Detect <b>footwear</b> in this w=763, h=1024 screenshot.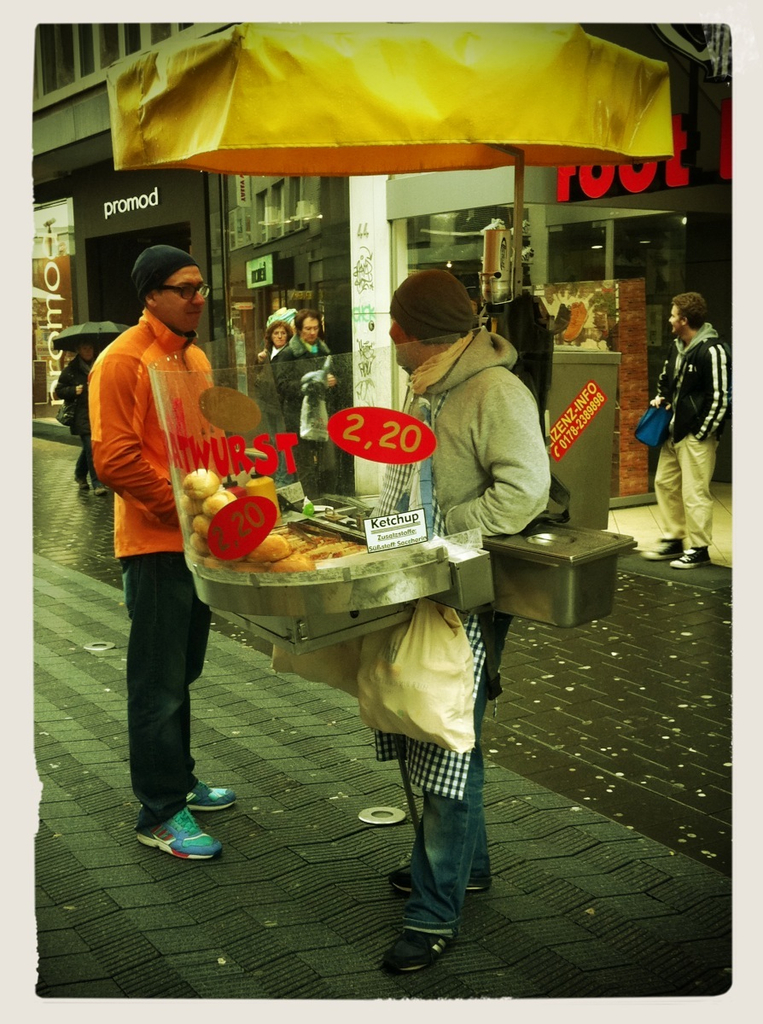
Detection: pyautogui.locateOnScreen(390, 840, 489, 894).
